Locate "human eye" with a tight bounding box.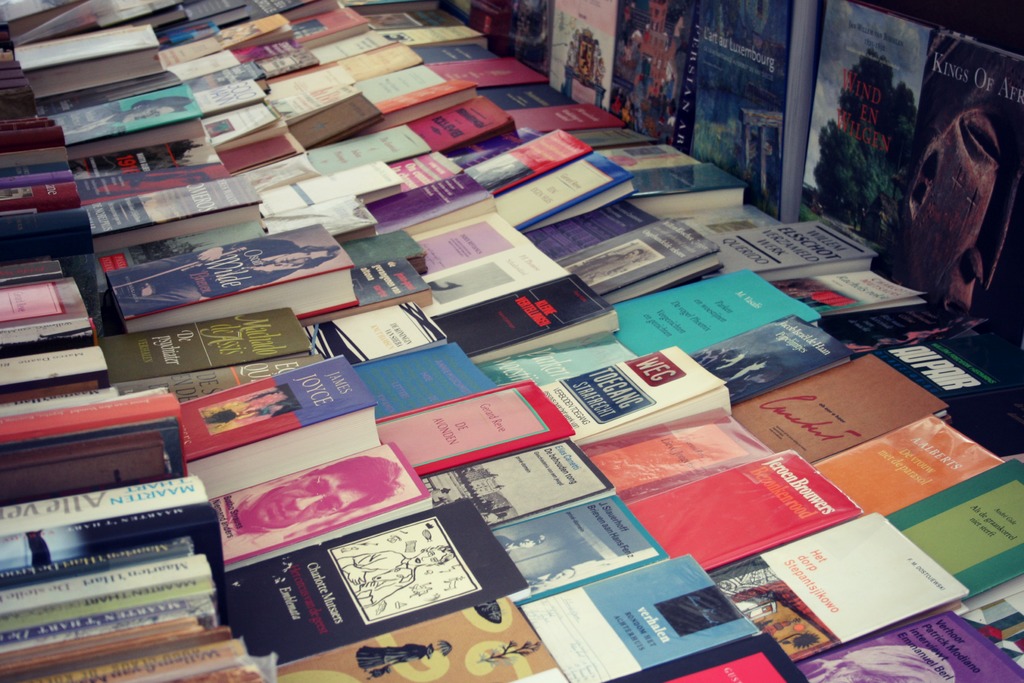
bbox=(308, 480, 325, 493).
